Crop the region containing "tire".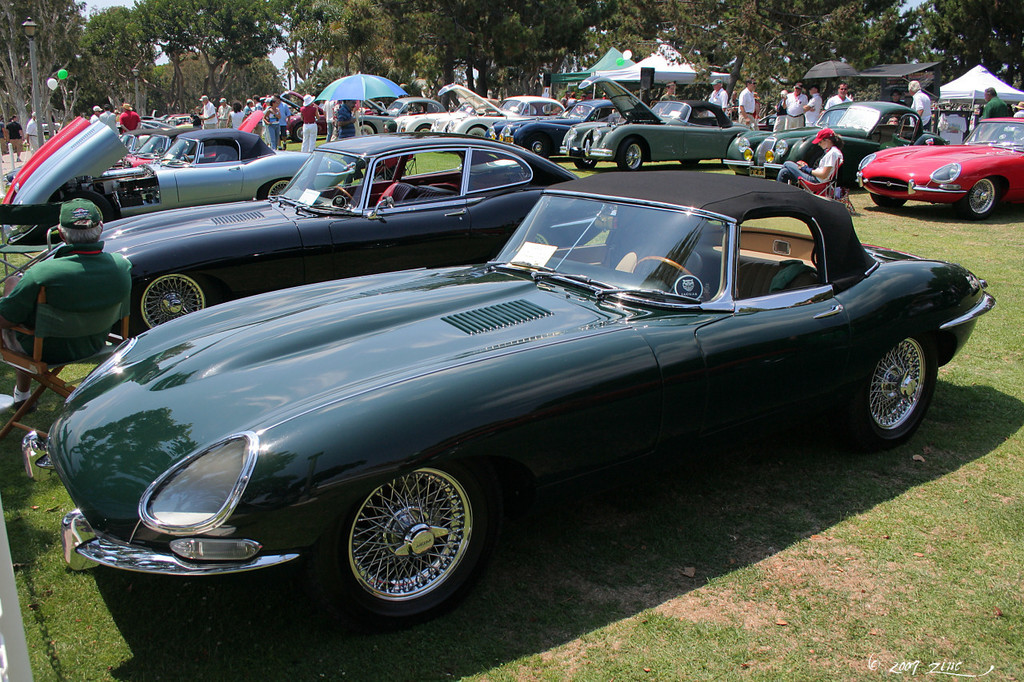
Crop region: region(122, 273, 204, 344).
